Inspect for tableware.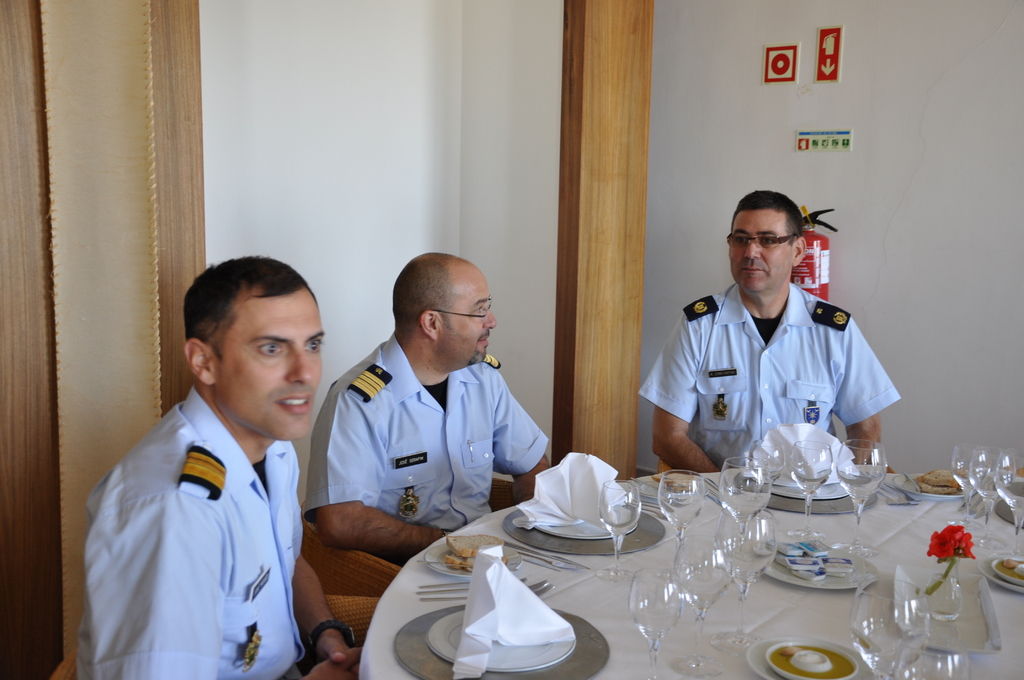
Inspection: rect(719, 508, 776, 665).
